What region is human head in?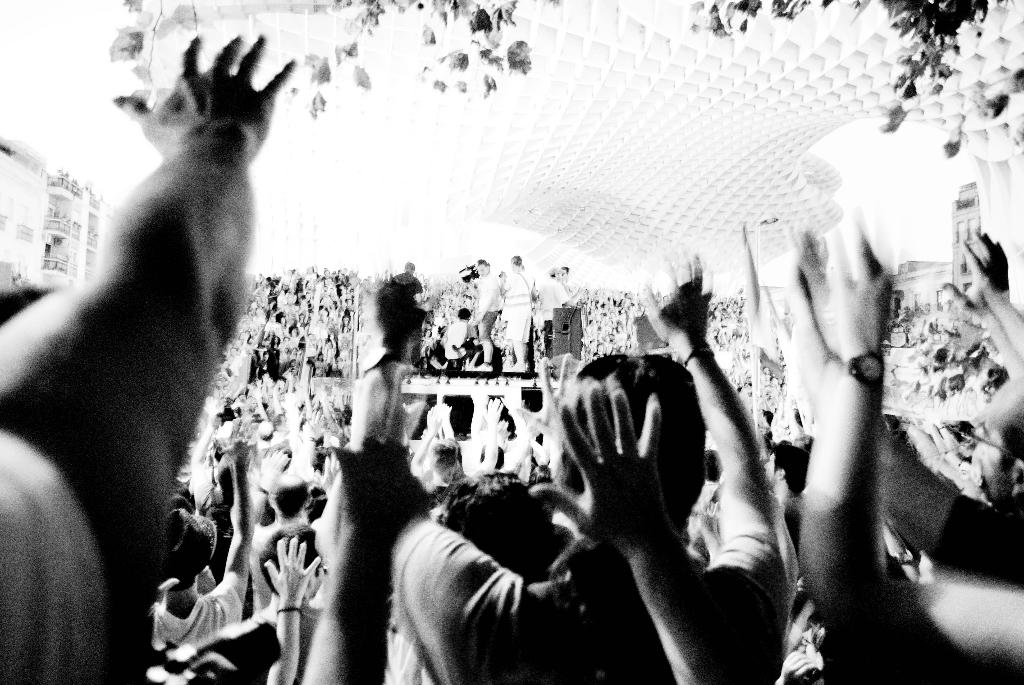
select_region(435, 470, 556, 575).
